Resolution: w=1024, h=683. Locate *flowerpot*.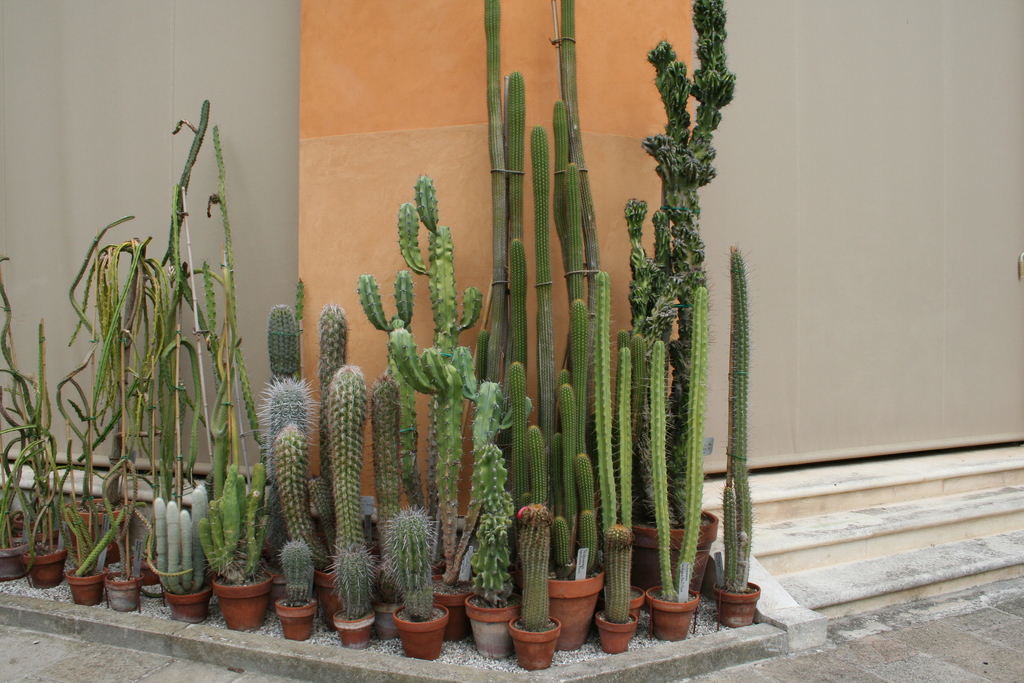
0/534/33/581.
